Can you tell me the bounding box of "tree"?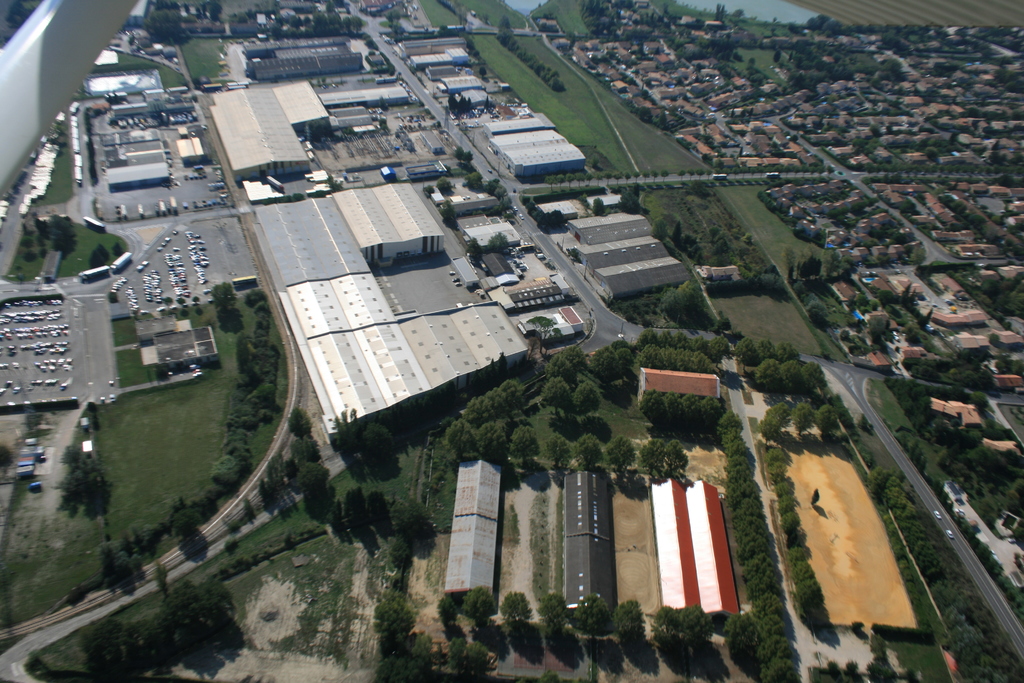
bbox(437, 177, 452, 194).
